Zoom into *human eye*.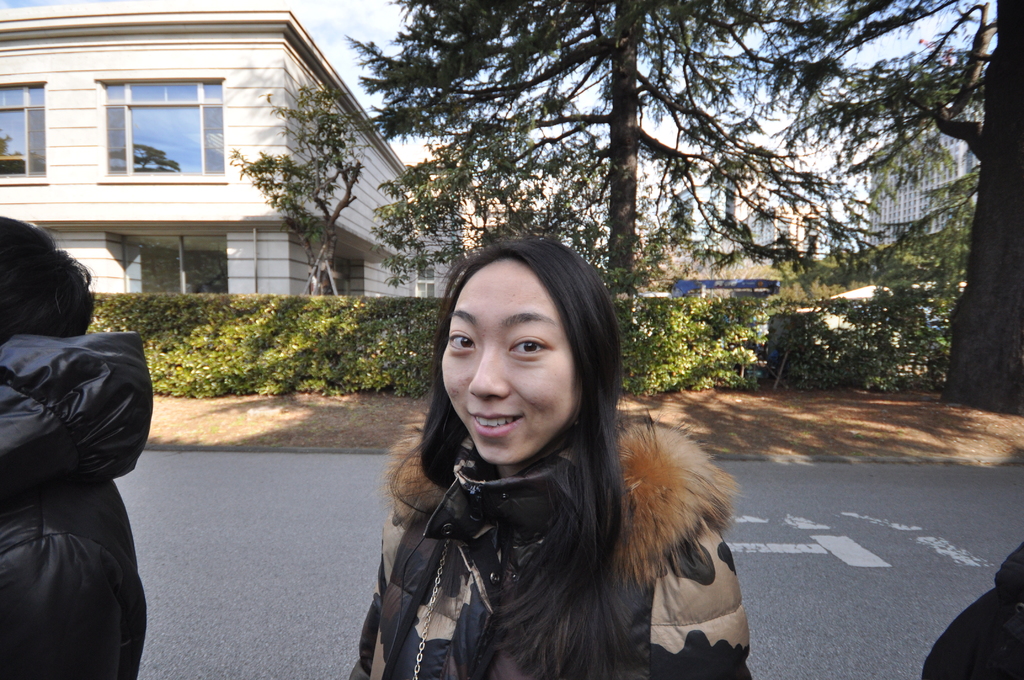
Zoom target: bbox=[502, 333, 552, 360].
